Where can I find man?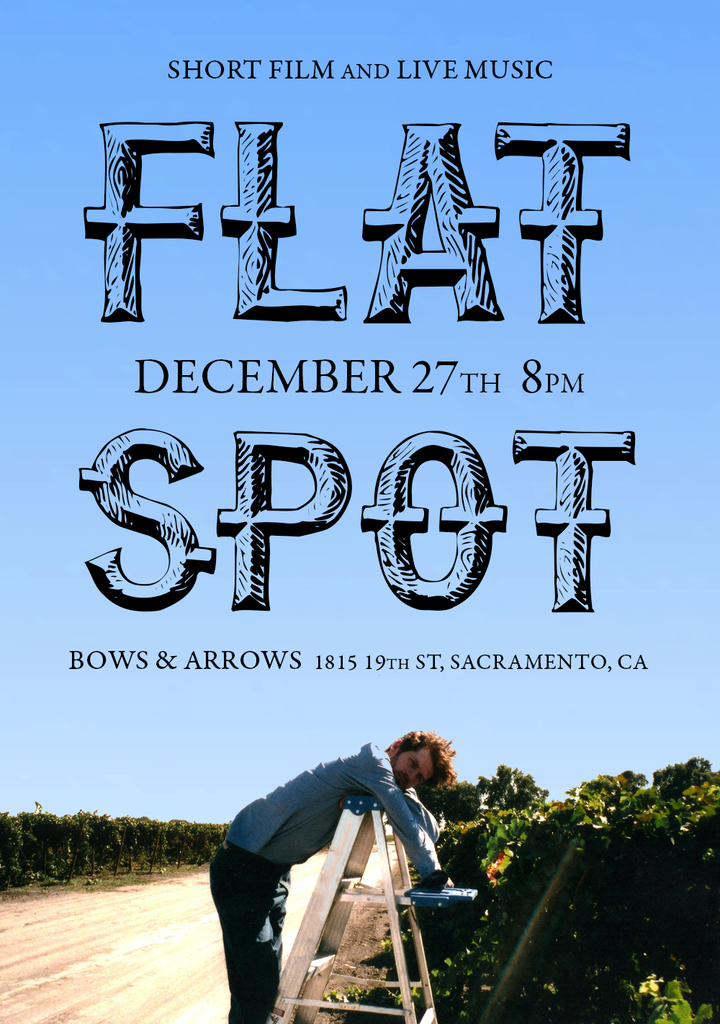
You can find it at (237, 709, 477, 1023).
